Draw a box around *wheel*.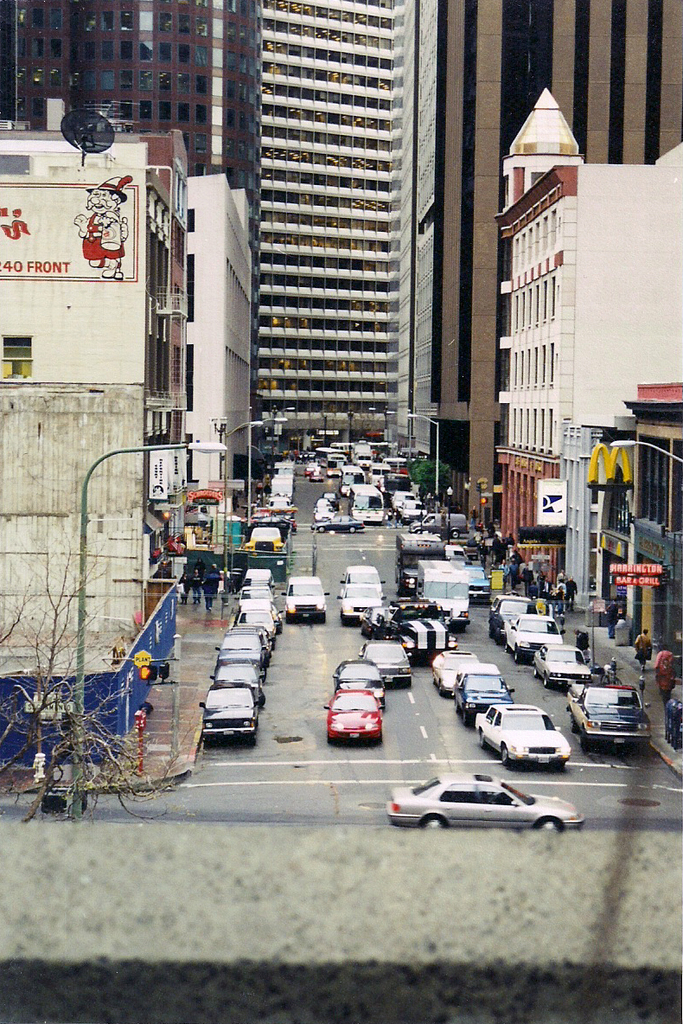
select_region(418, 816, 444, 825).
